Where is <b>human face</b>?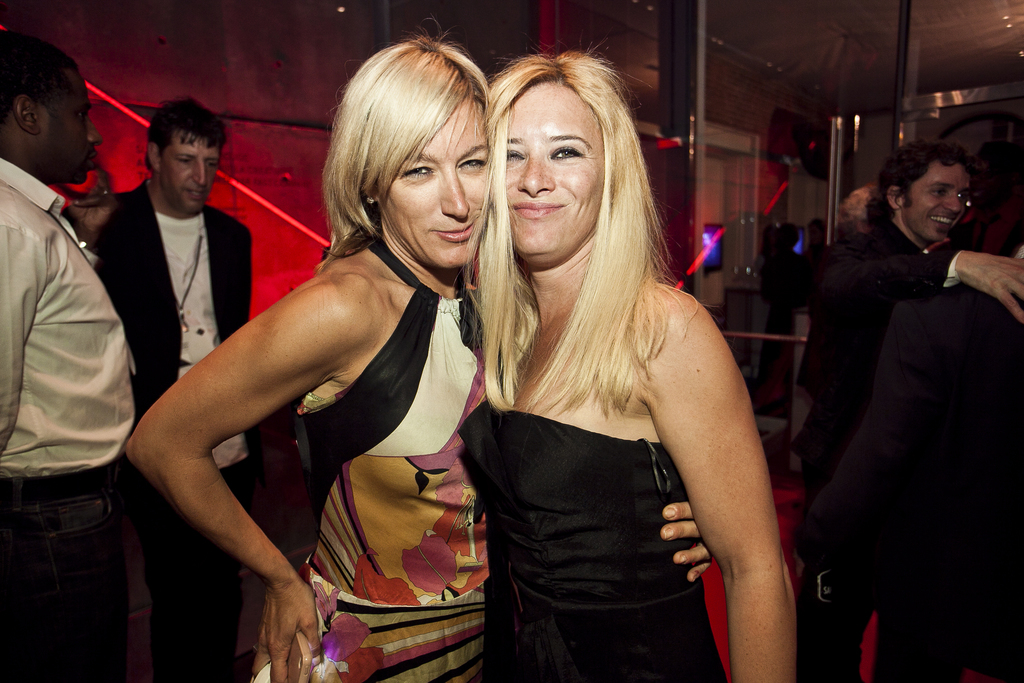
[38, 60, 102, 185].
